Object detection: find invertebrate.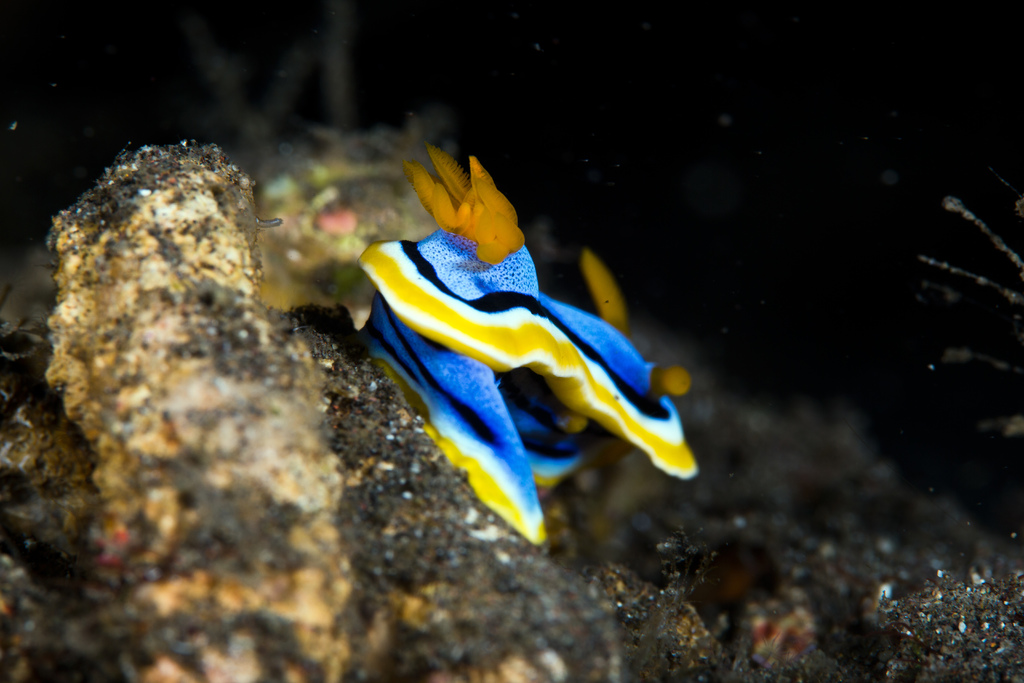
<box>353,143,701,547</box>.
